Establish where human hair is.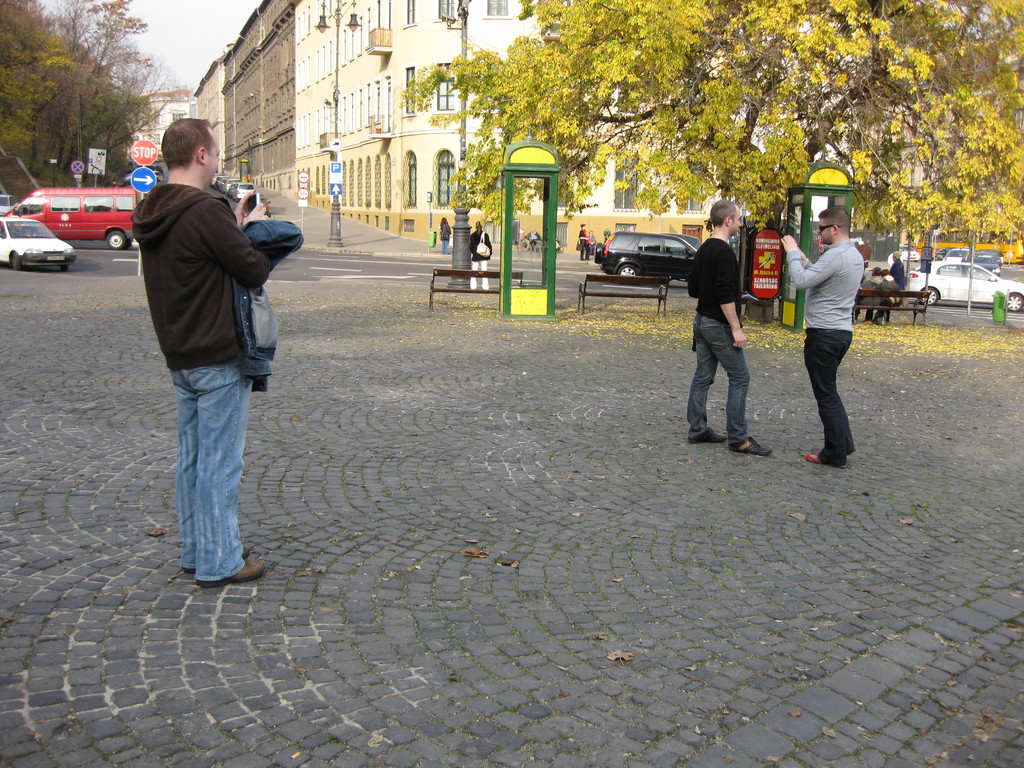
Established at box(438, 216, 445, 228).
